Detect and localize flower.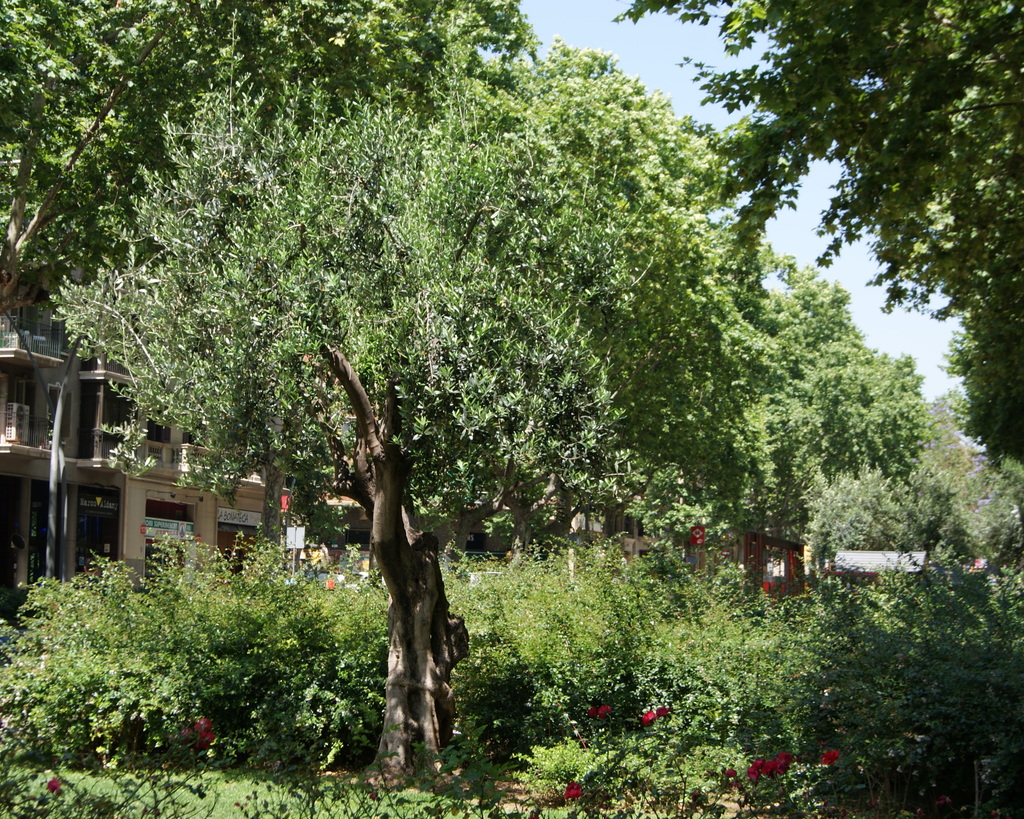
Localized at <box>595,703,612,718</box>.
